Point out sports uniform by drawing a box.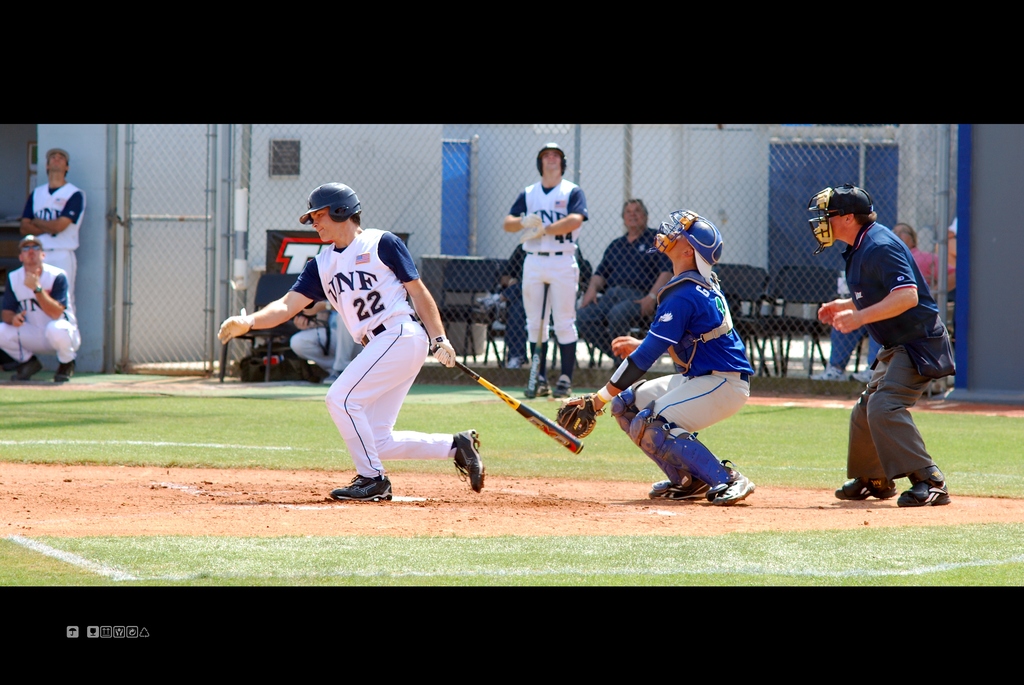
rect(12, 148, 86, 366).
